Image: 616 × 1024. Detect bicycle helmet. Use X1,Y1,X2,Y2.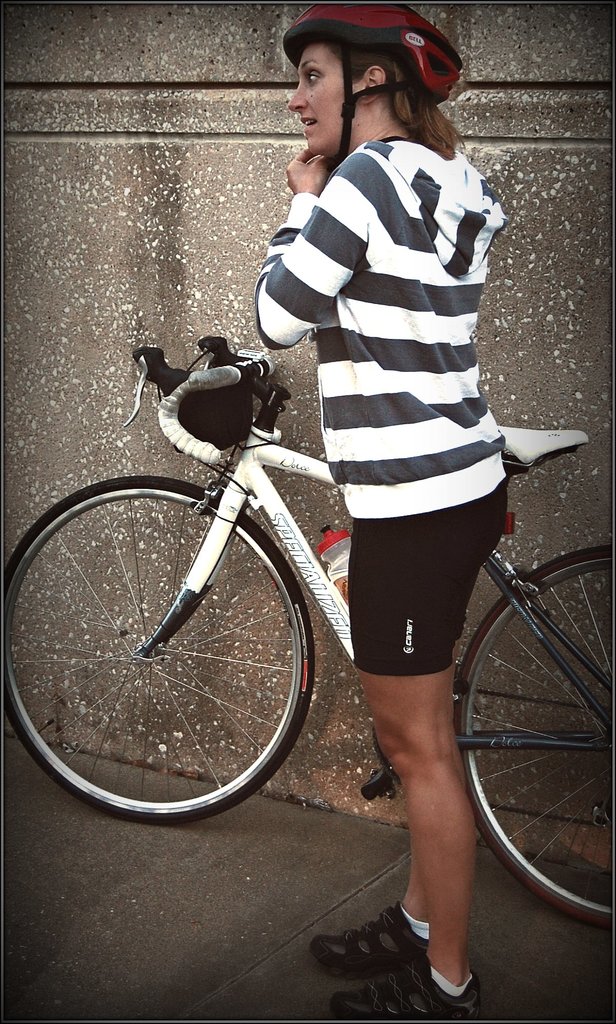
286,1,462,150.
